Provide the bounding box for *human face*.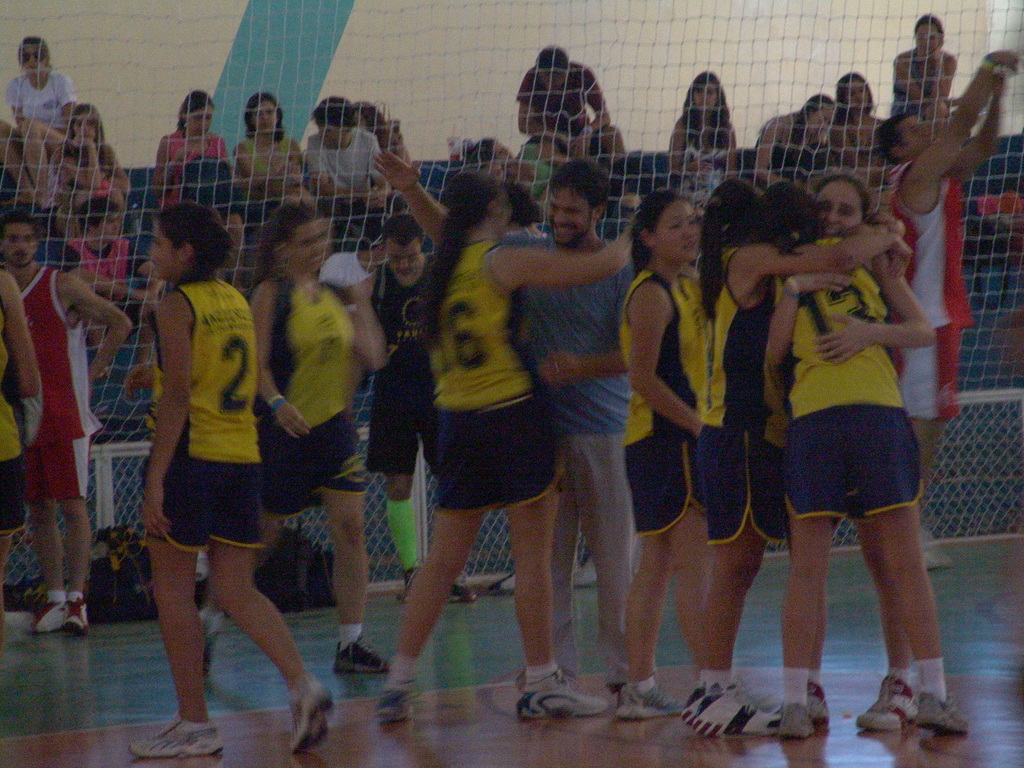
box(386, 242, 419, 272).
